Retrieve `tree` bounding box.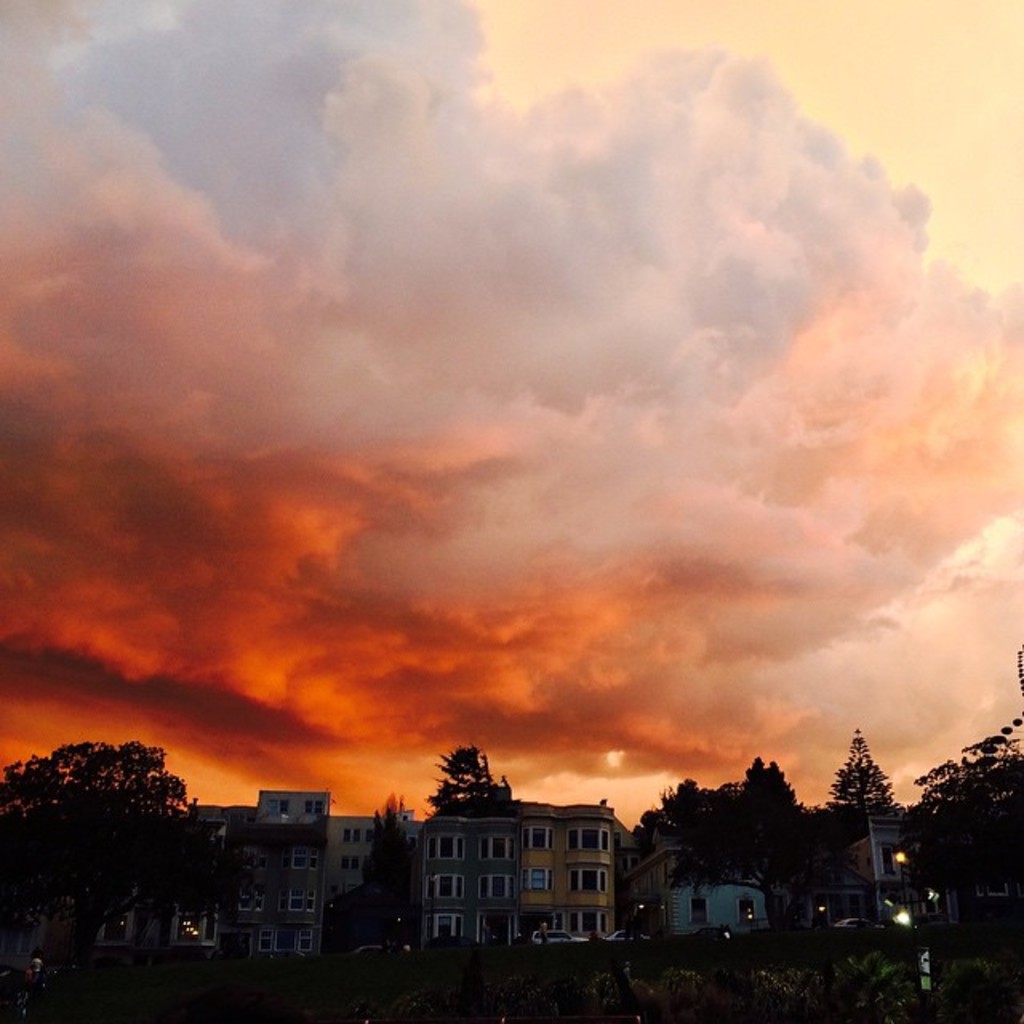
Bounding box: left=426, top=749, right=507, bottom=814.
